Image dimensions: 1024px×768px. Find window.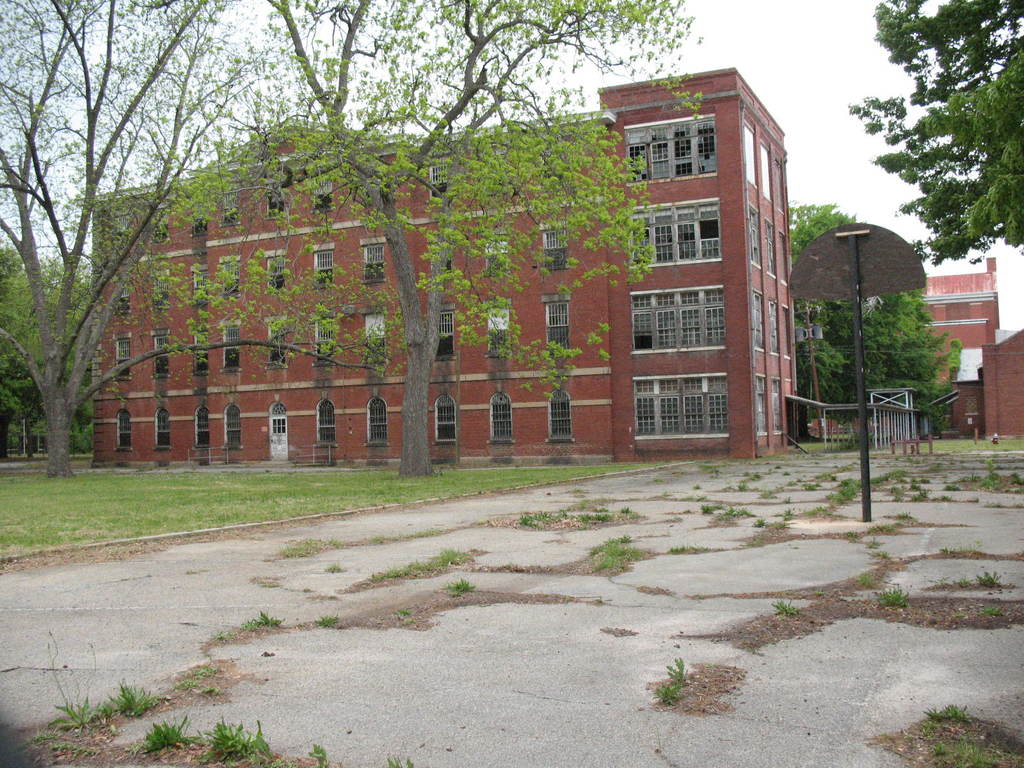
box(316, 315, 340, 371).
